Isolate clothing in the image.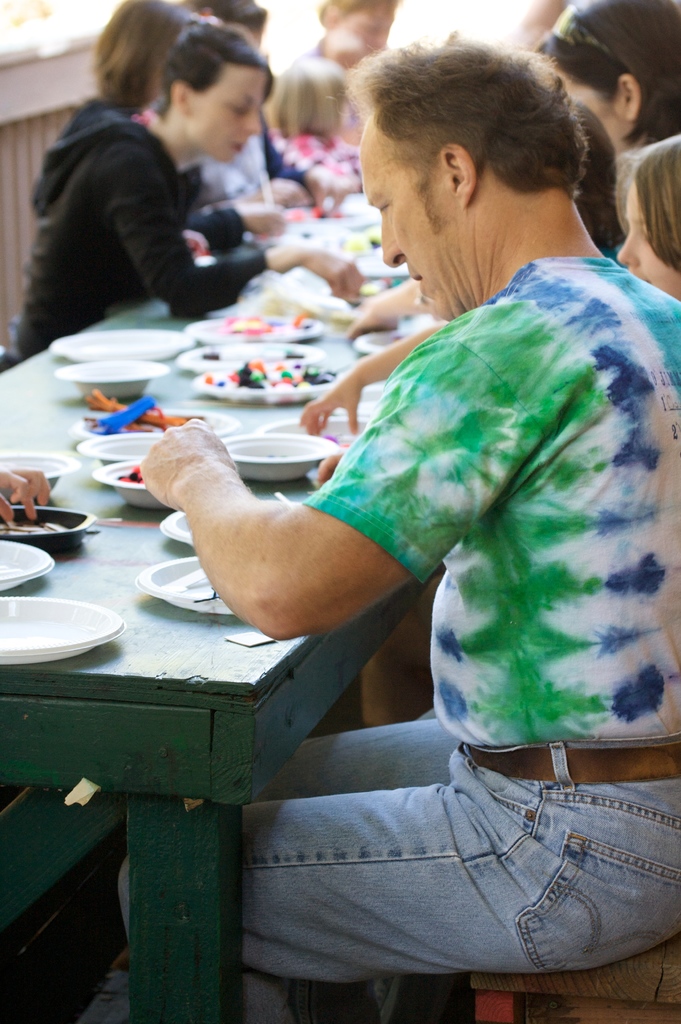
Isolated region: left=210, top=108, right=298, bottom=193.
